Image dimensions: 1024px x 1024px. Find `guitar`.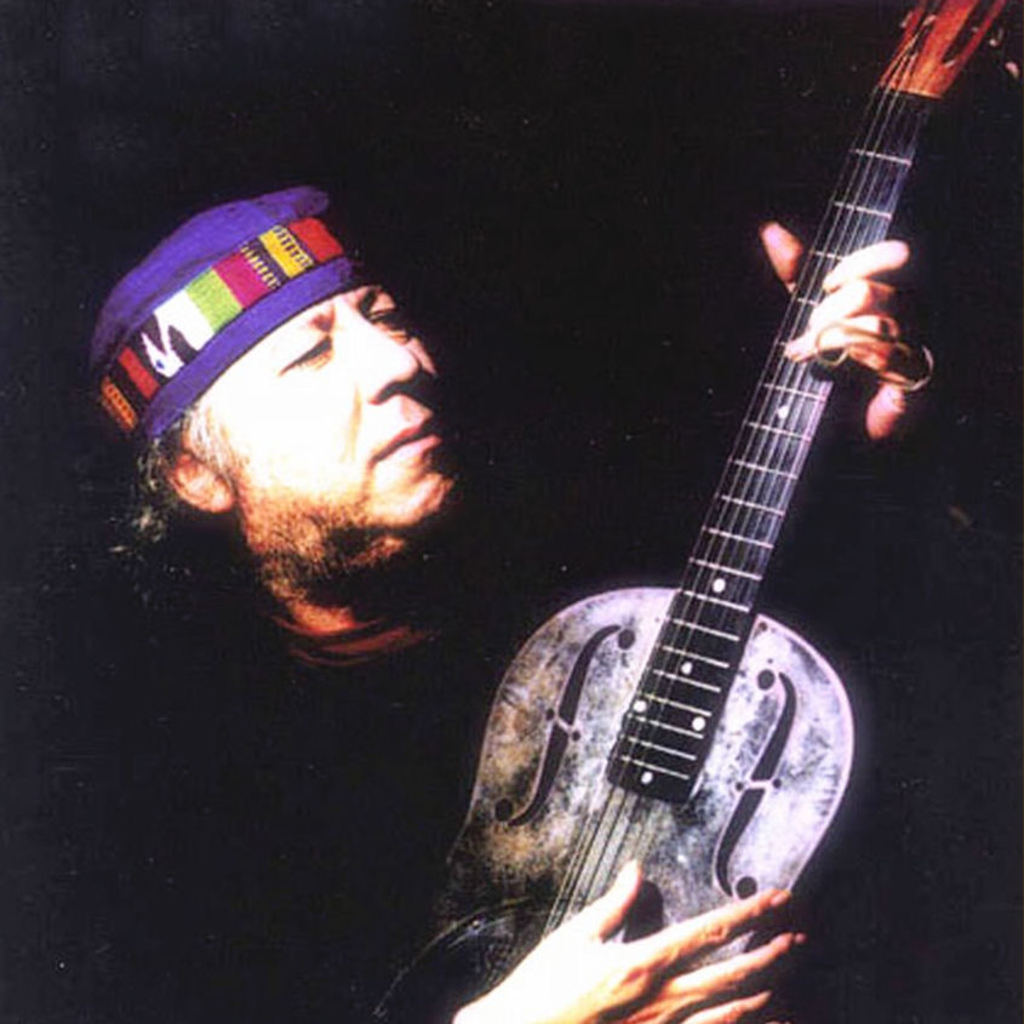
454, 12, 965, 1023.
